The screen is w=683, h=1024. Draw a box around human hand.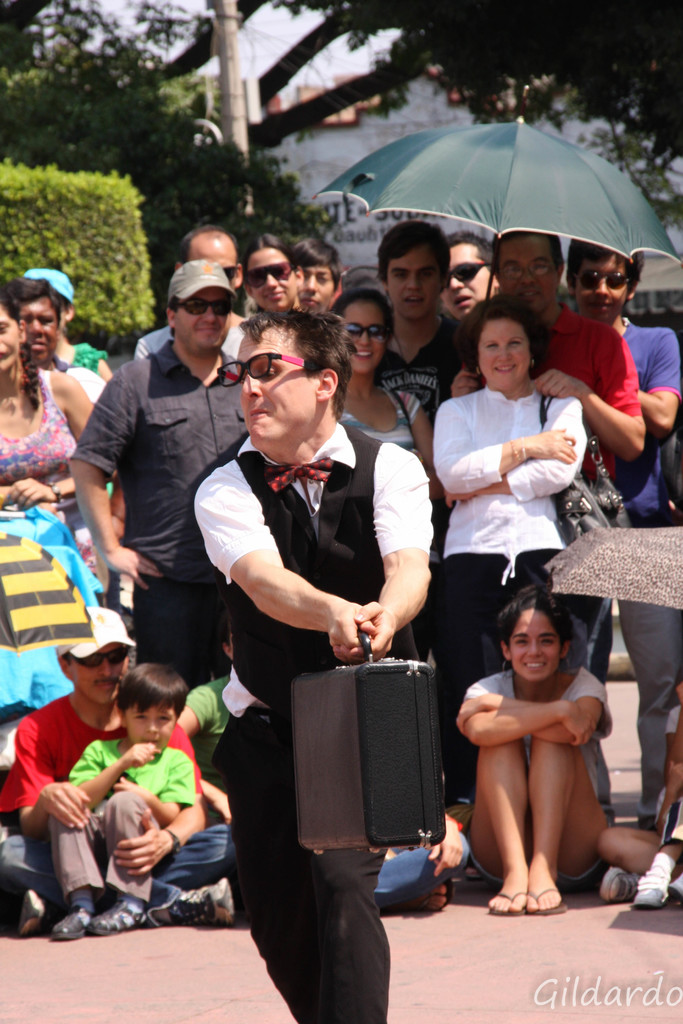
bbox=(0, 486, 10, 511).
